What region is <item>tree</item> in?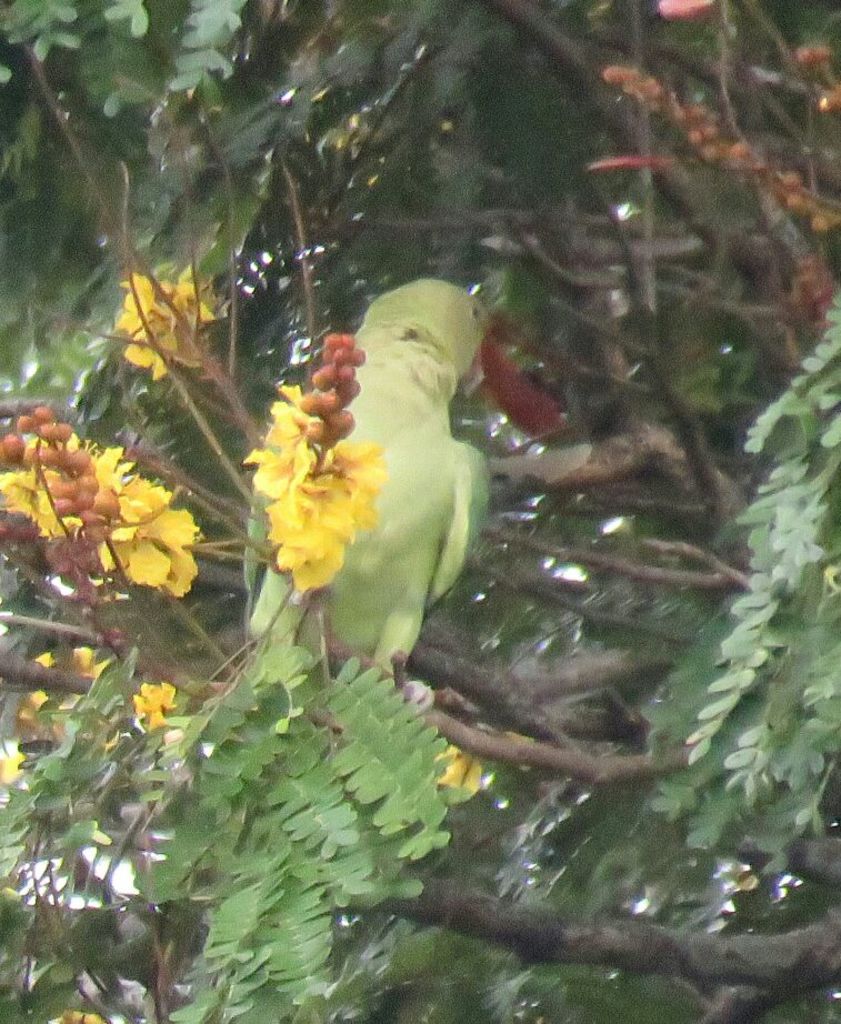
(x1=0, y1=0, x2=840, y2=1023).
